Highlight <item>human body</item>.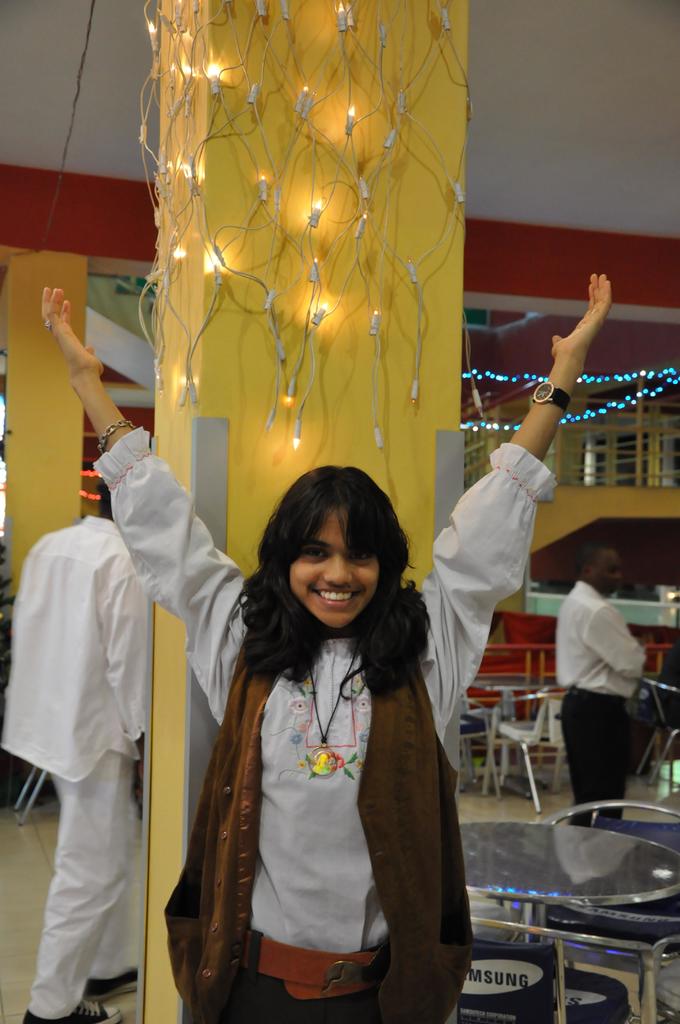
Highlighted region: bbox=[555, 580, 647, 828].
